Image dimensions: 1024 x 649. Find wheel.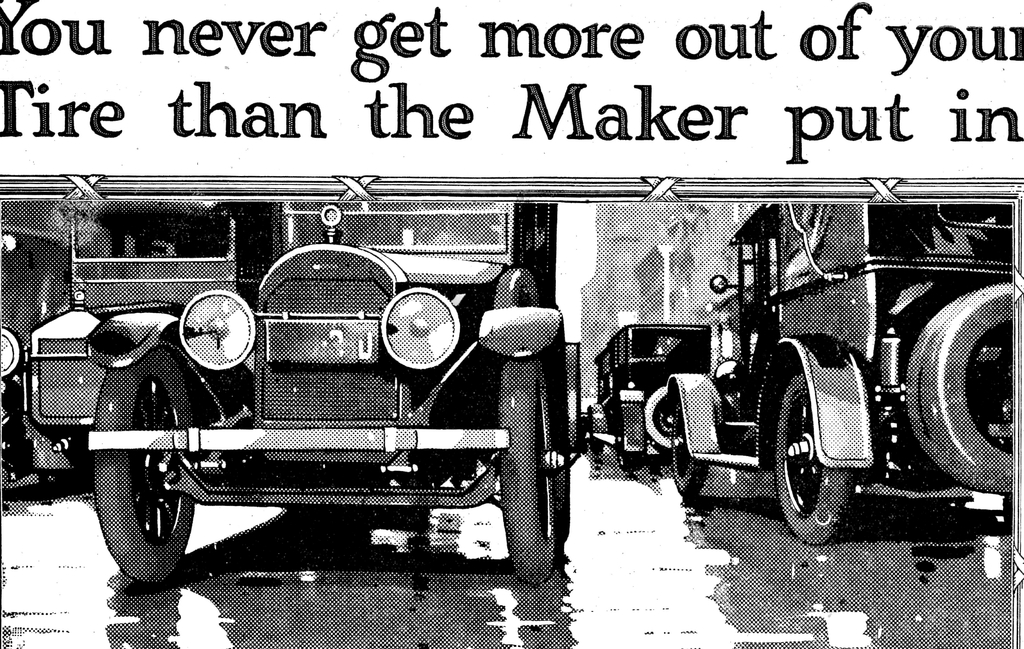
<box>618,434,643,472</box>.
